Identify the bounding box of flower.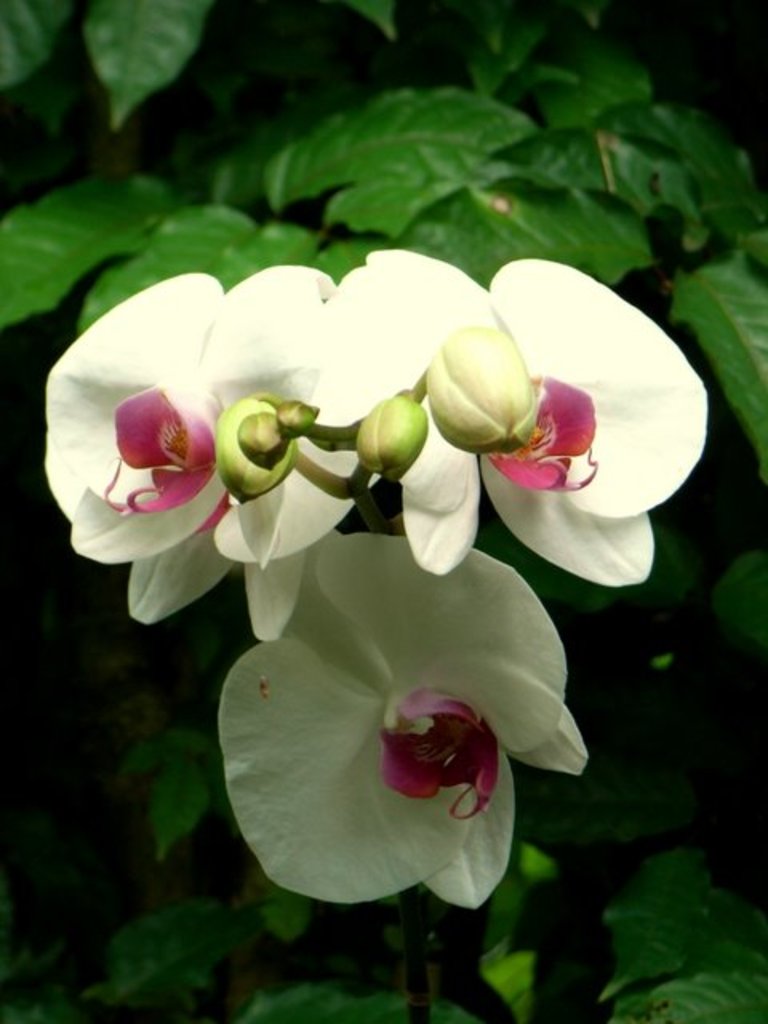
box=[216, 496, 576, 910].
